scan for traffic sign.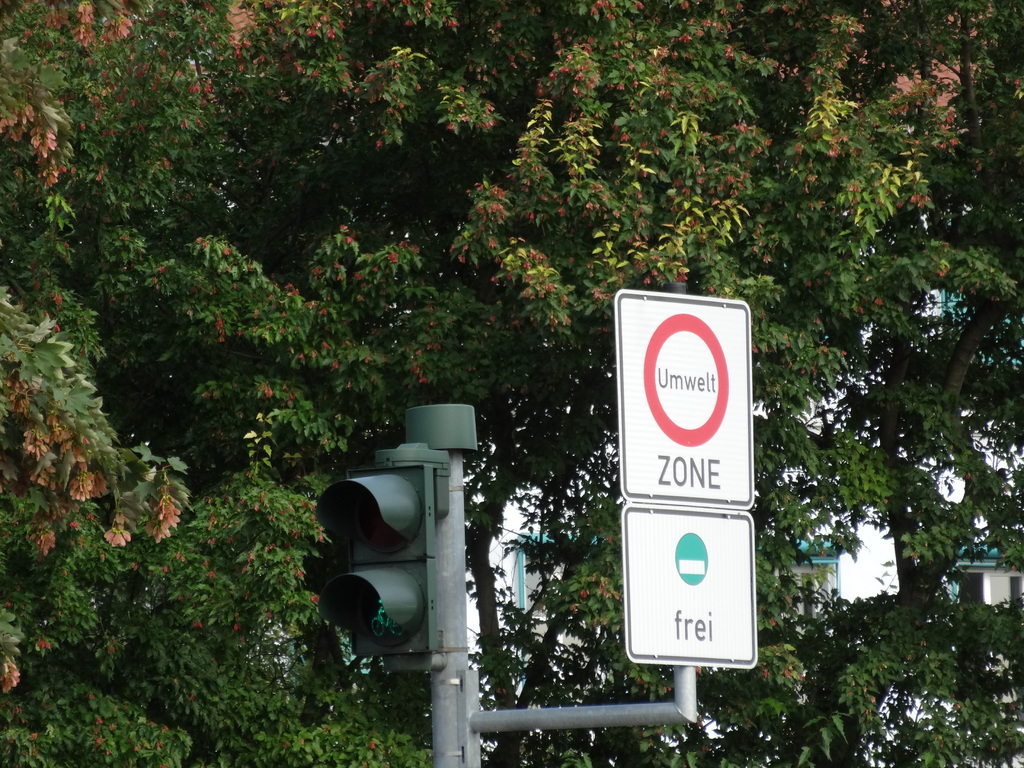
Scan result: 313,464,436,660.
